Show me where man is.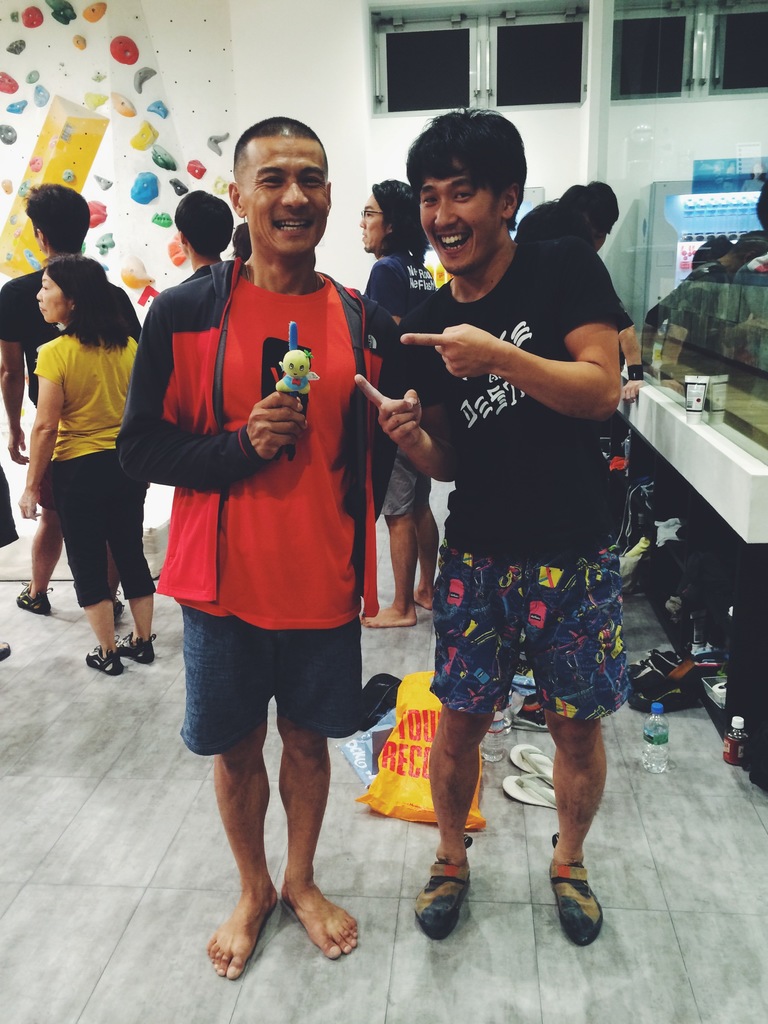
man is at [169,188,223,300].
